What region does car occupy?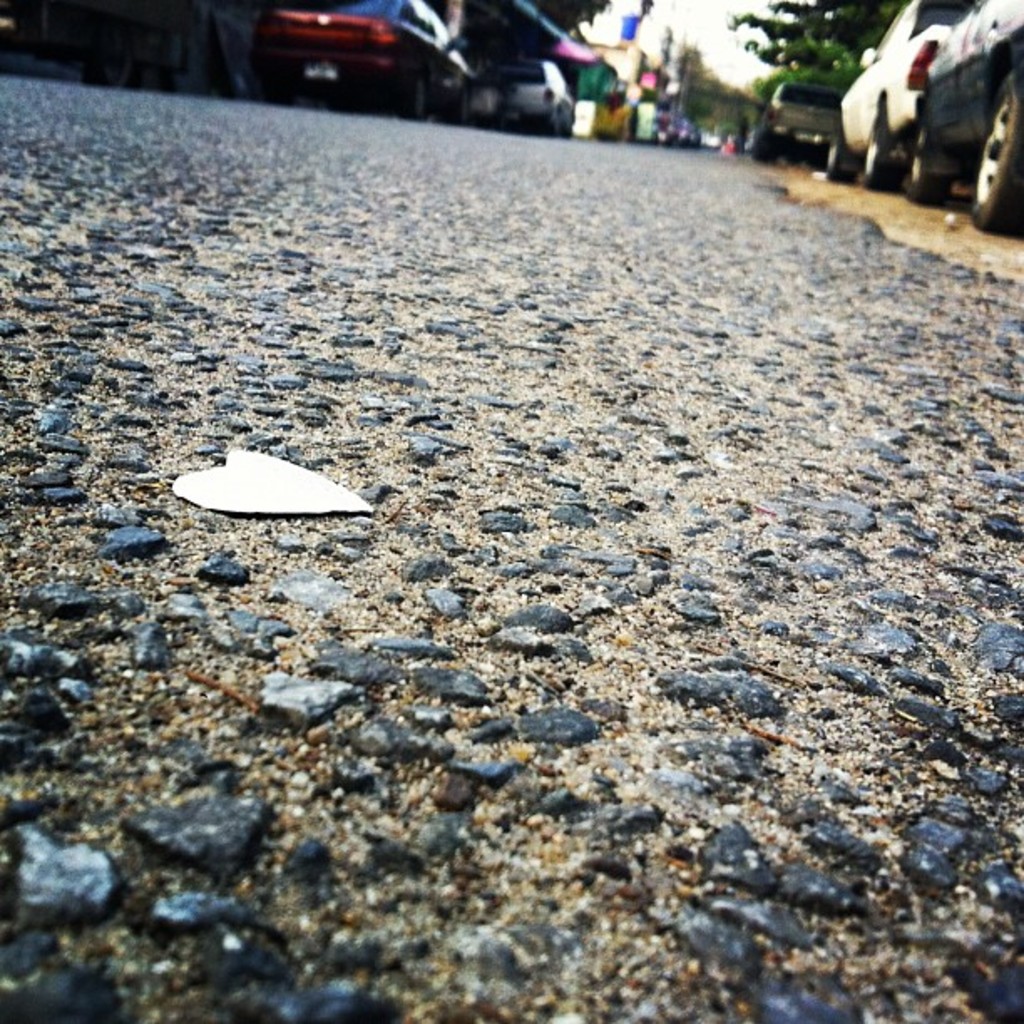
box(256, 0, 479, 122).
